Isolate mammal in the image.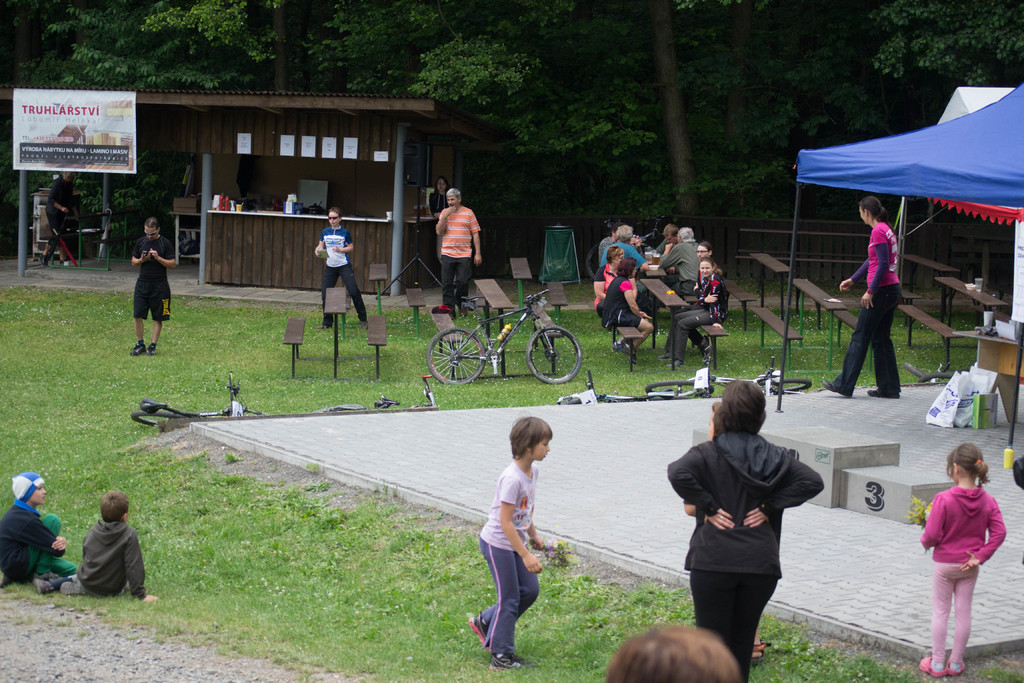
Isolated region: box(312, 210, 366, 329).
